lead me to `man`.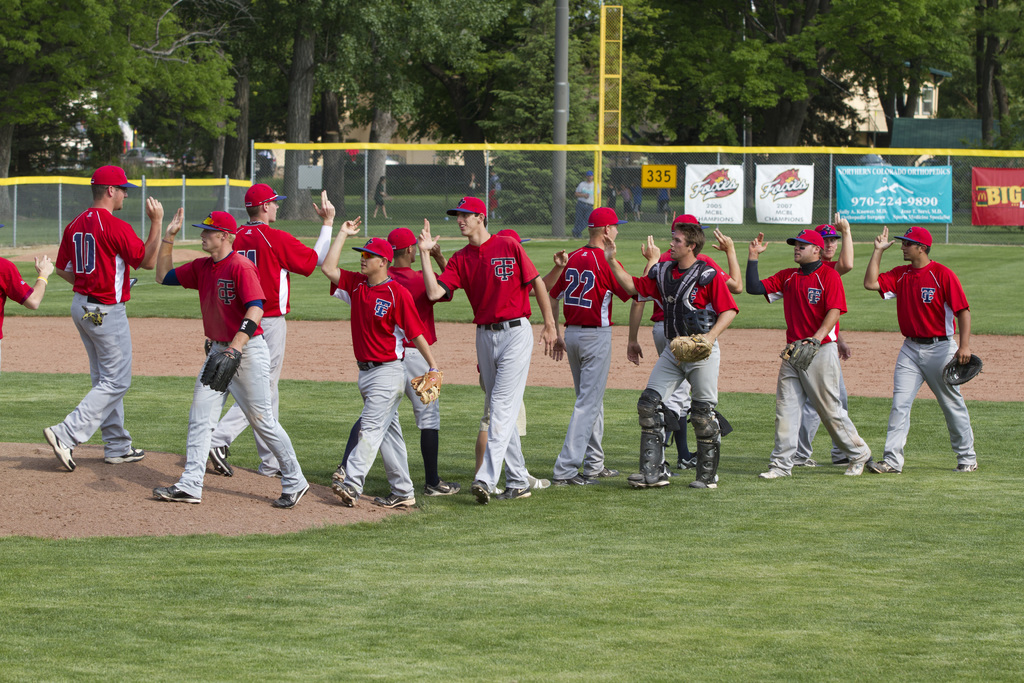
Lead to left=42, top=172, right=141, bottom=479.
